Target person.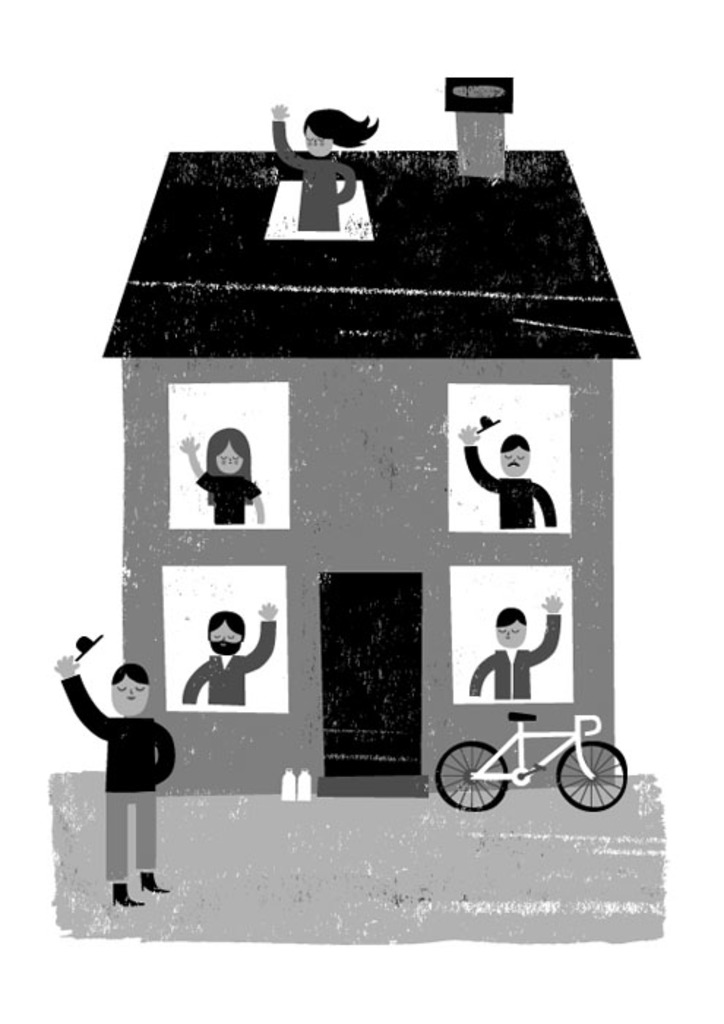
Target region: detection(64, 644, 173, 908).
